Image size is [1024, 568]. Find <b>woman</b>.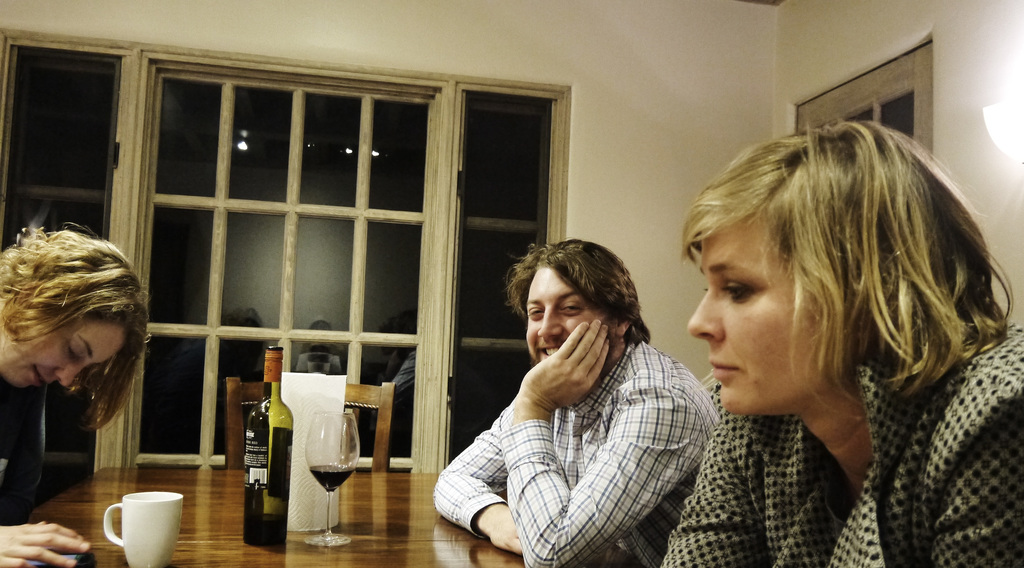
region(0, 225, 149, 567).
